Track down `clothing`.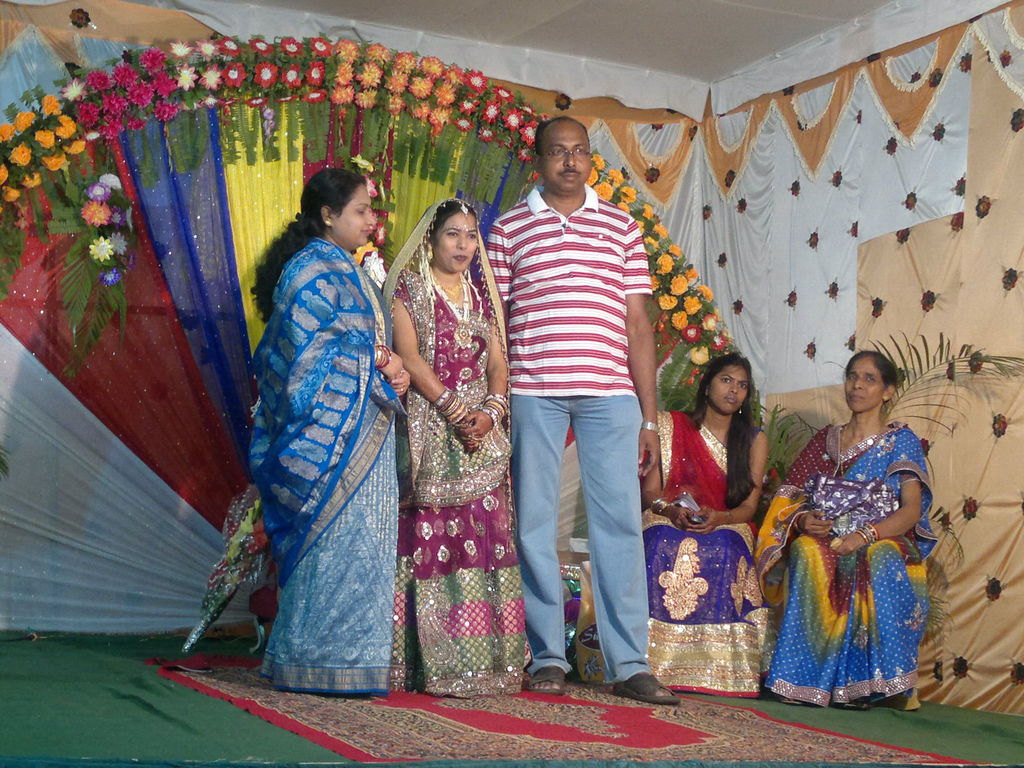
Tracked to bbox(483, 186, 654, 689).
